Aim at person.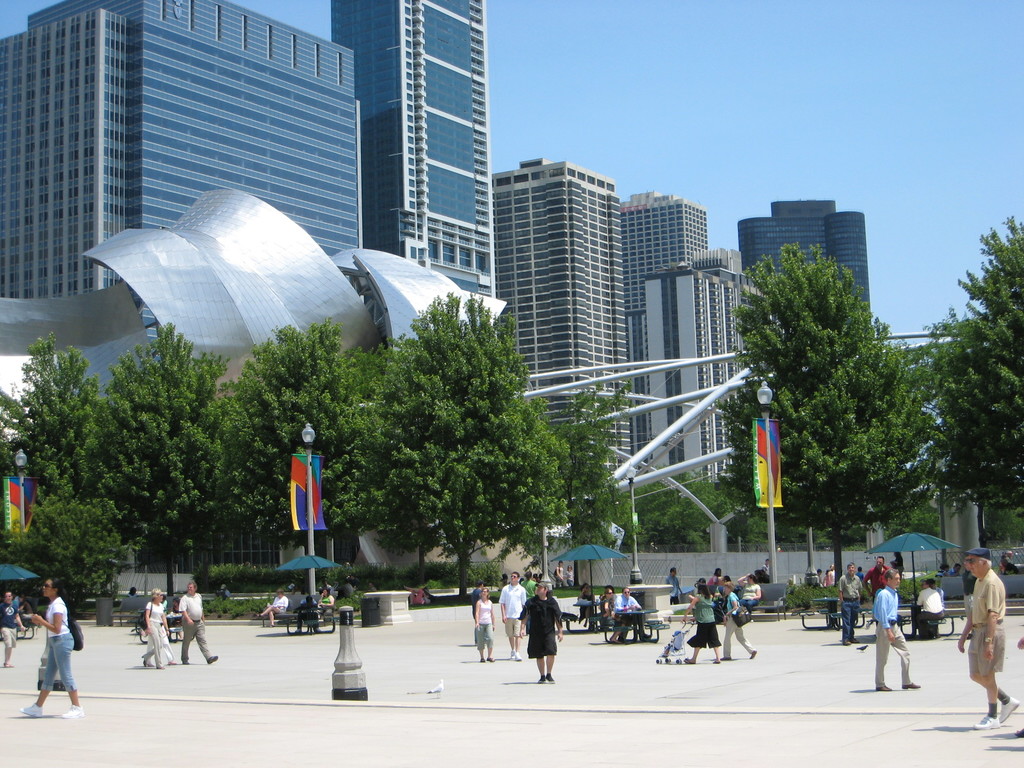
Aimed at l=406, t=582, r=425, b=605.
